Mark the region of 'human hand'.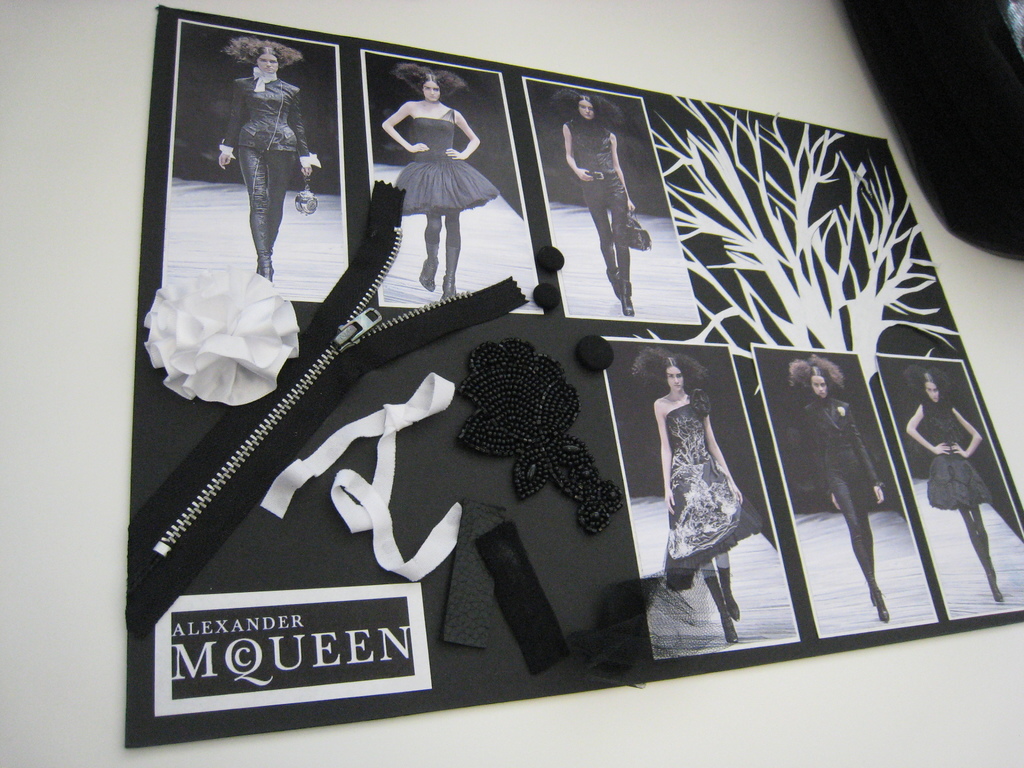
Region: 576:166:596:184.
